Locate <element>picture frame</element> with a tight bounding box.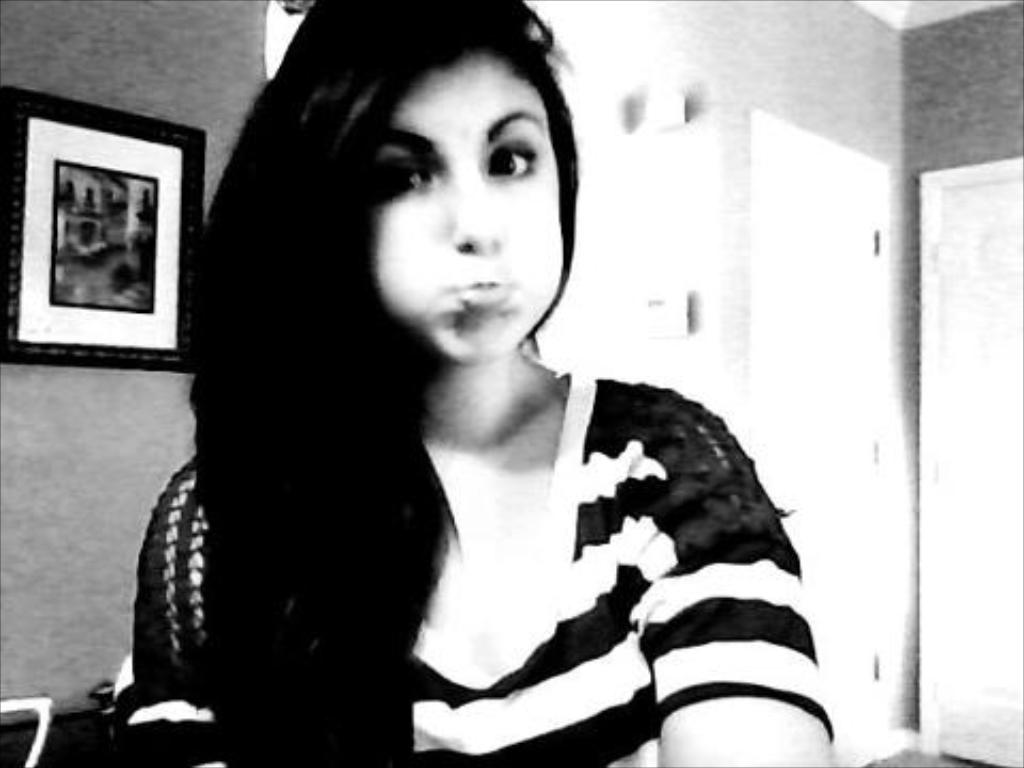
<region>4, 96, 203, 363</region>.
